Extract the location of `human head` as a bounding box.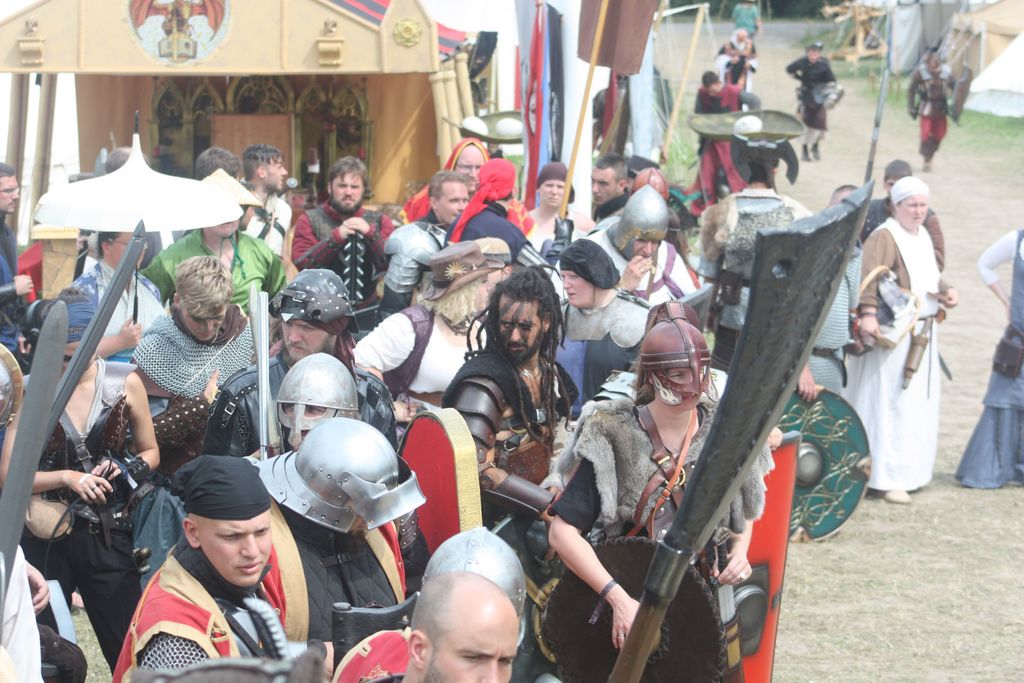
bbox(325, 152, 370, 215).
